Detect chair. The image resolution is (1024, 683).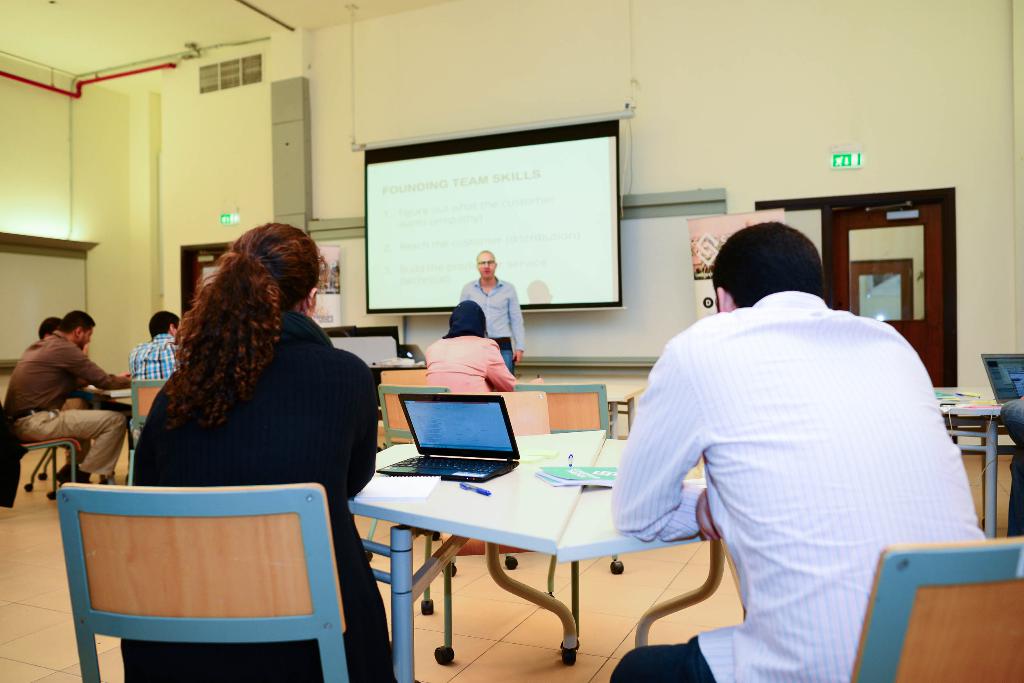
{"left": 847, "top": 541, "right": 1023, "bottom": 682}.
